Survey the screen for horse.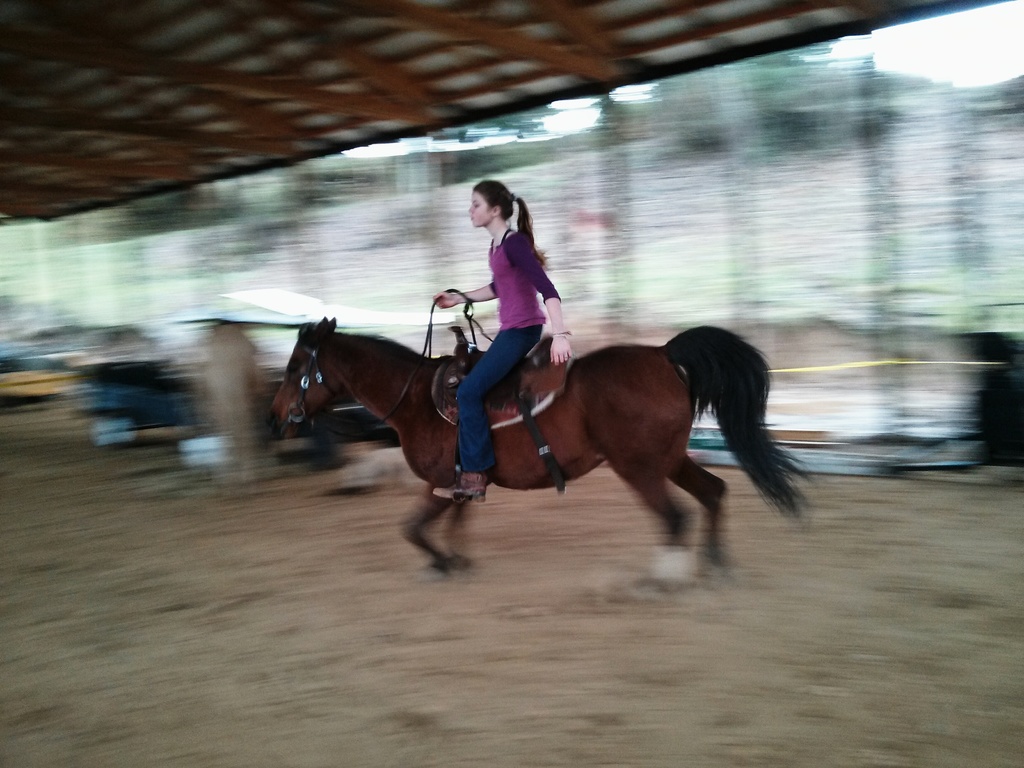
Survey found: (left=266, top=312, right=816, bottom=598).
